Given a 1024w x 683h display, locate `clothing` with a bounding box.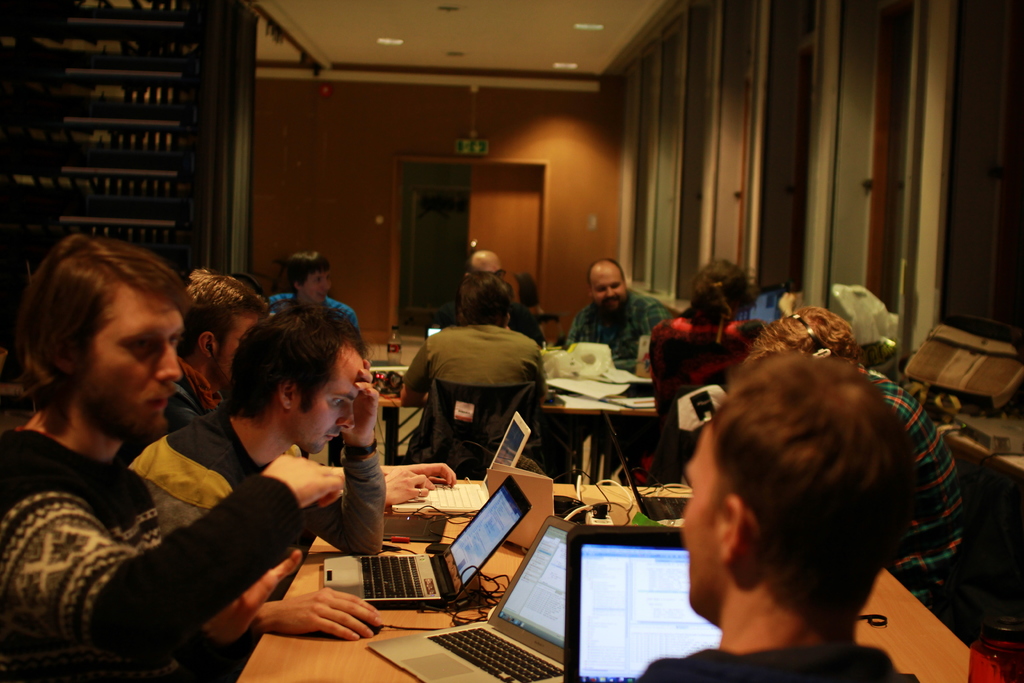
Located: detection(508, 304, 548, 347).
